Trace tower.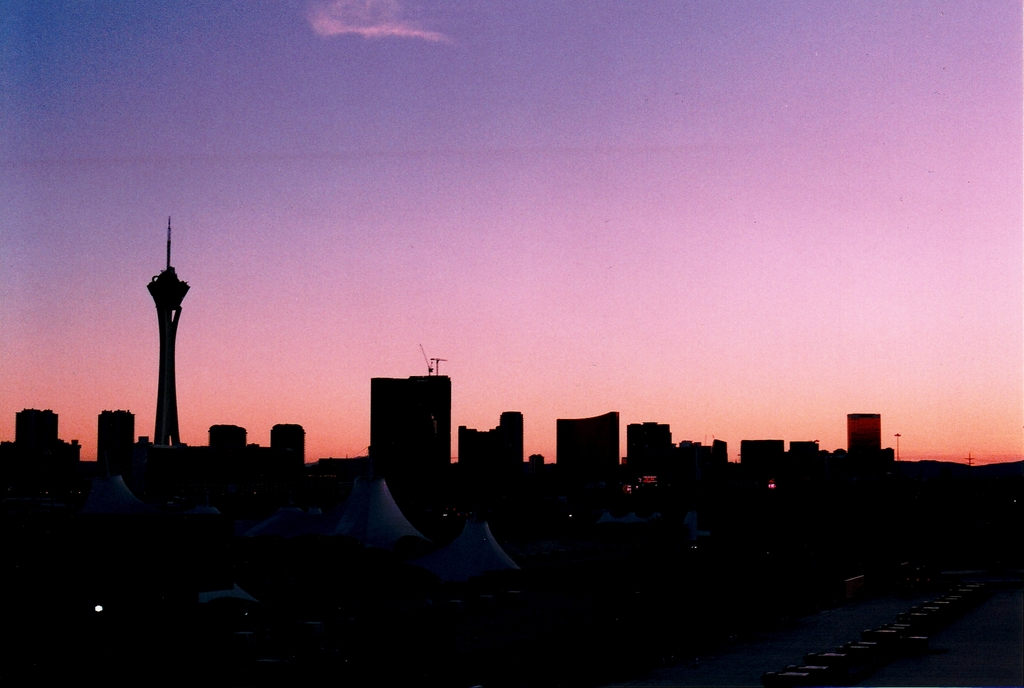
Traced to rect(269, 426, 308, 463).
